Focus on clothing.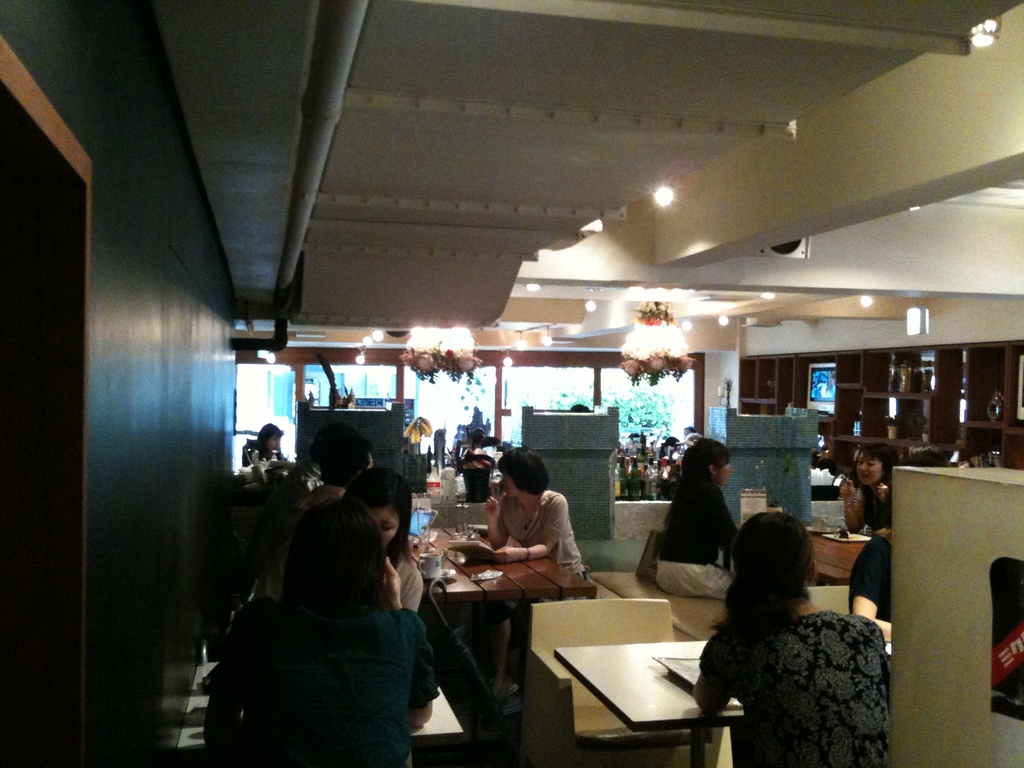
Focused at (x1=248, y1=446, x2=288, y2=471).
